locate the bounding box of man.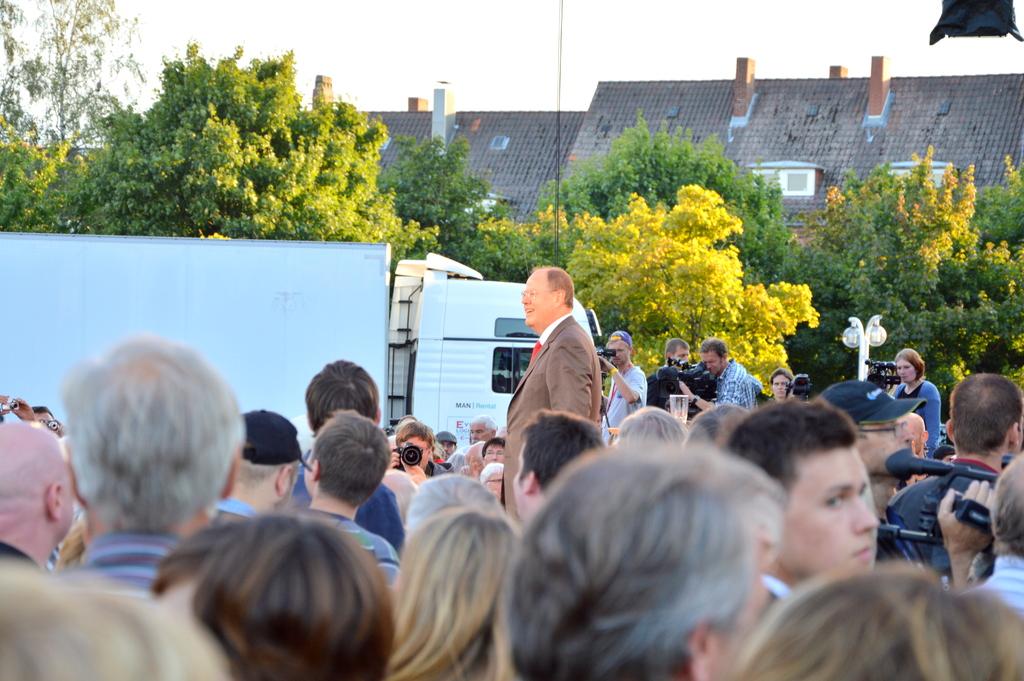
Bounding box: x1=0 y1=420 x2=76 y2=575.
